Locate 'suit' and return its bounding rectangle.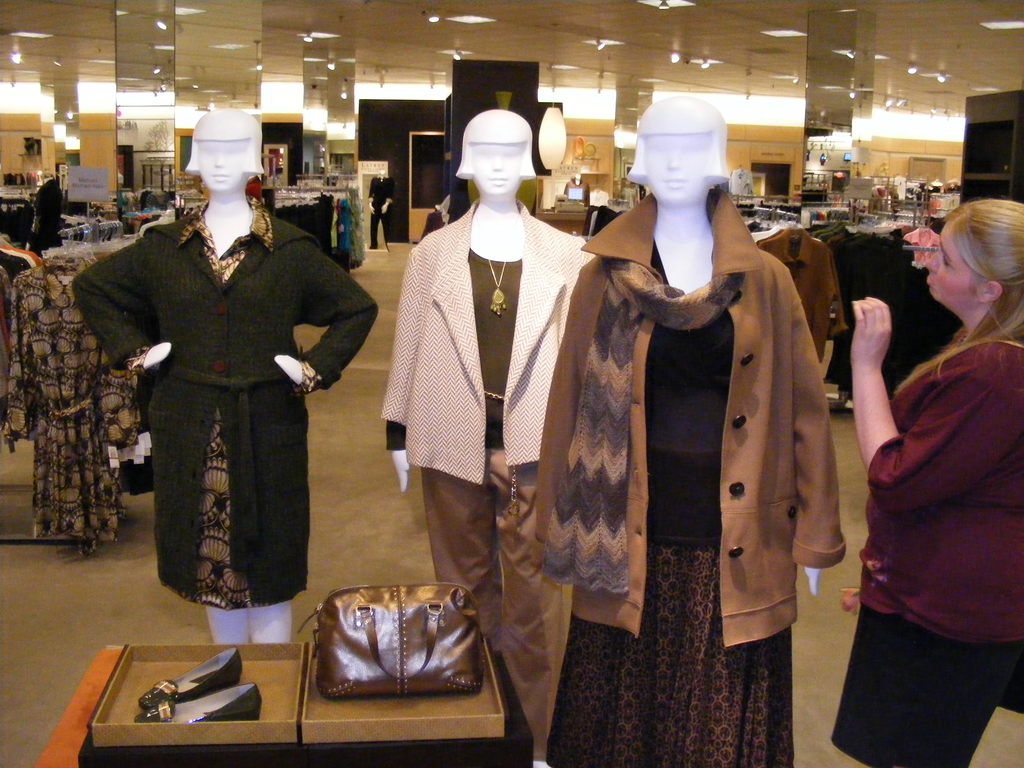
100 148 336 658.
